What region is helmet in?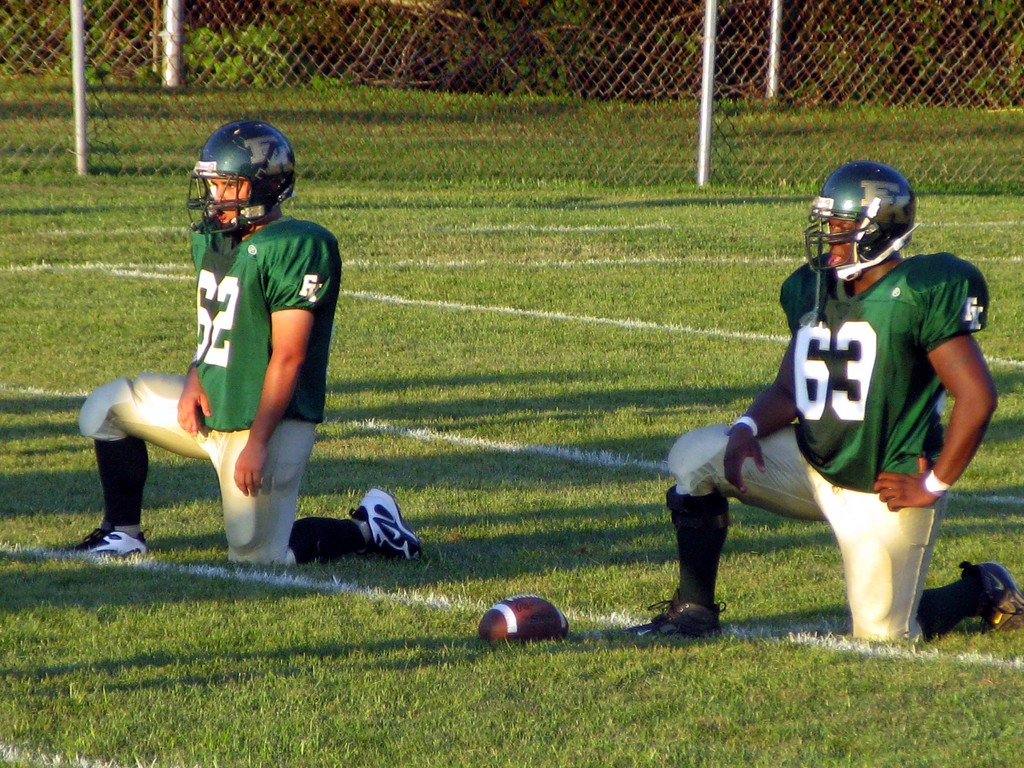
bbox=[168, 128, 286, 240].
